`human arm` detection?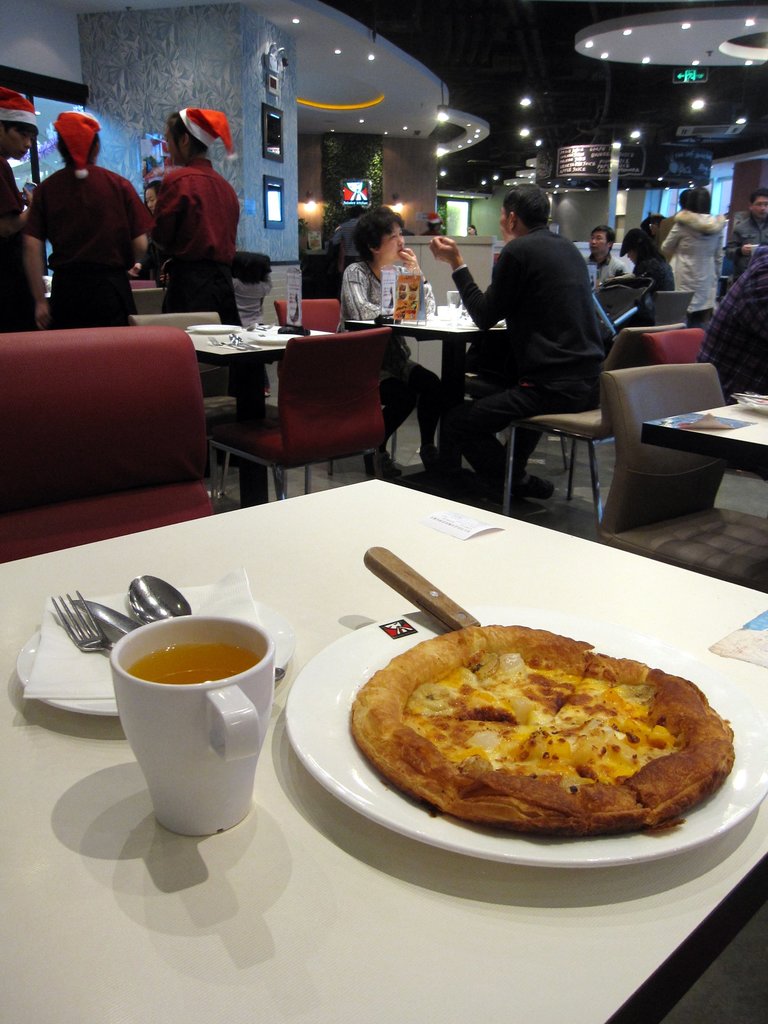
[left=426, top=231, right=520, bottom=332]
